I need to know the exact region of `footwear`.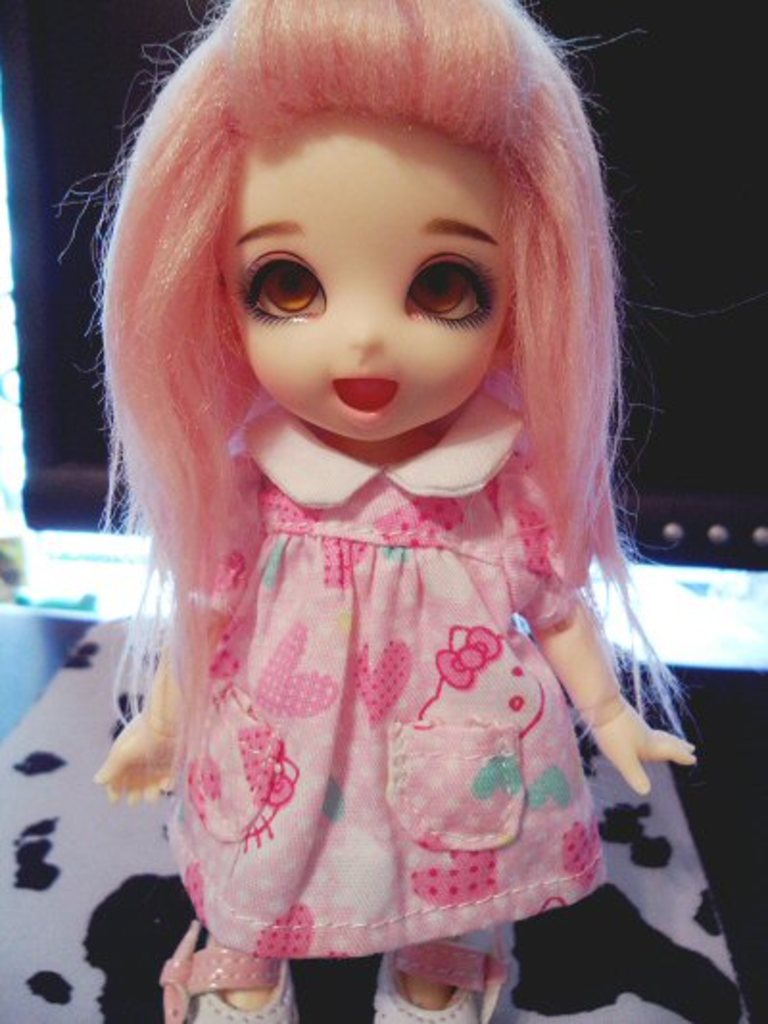
Region: [x1=161, y1=920, x2=301, y2=1022].
